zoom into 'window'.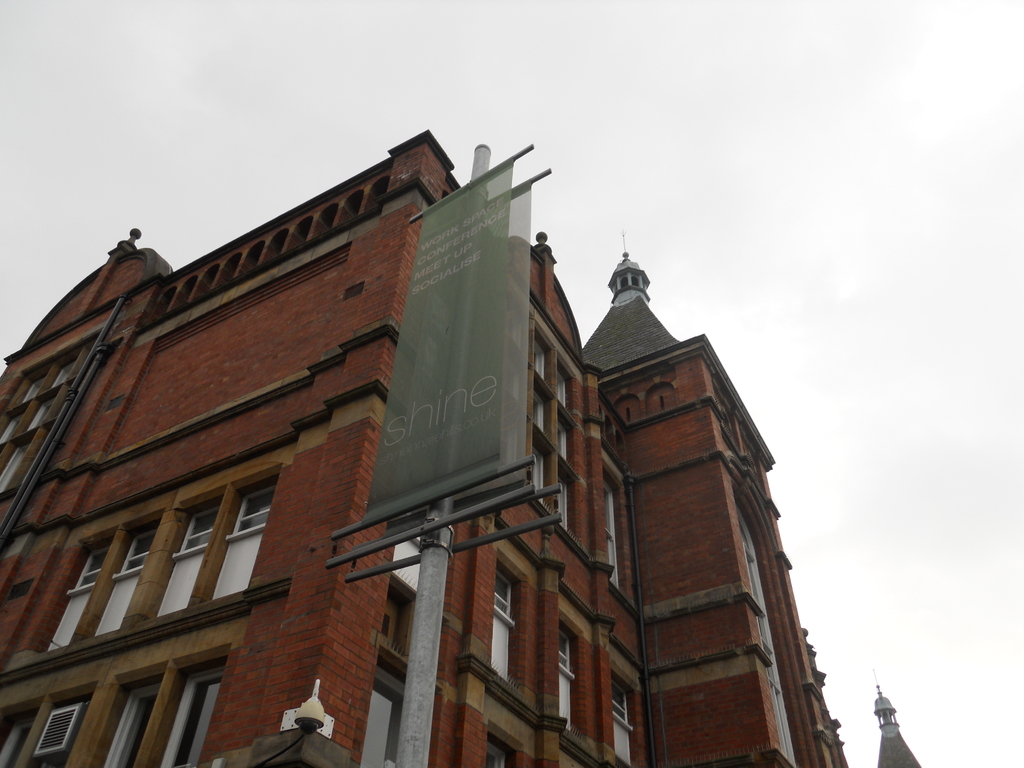
Zoom target: l=491, t=573, r=523, b=683.
